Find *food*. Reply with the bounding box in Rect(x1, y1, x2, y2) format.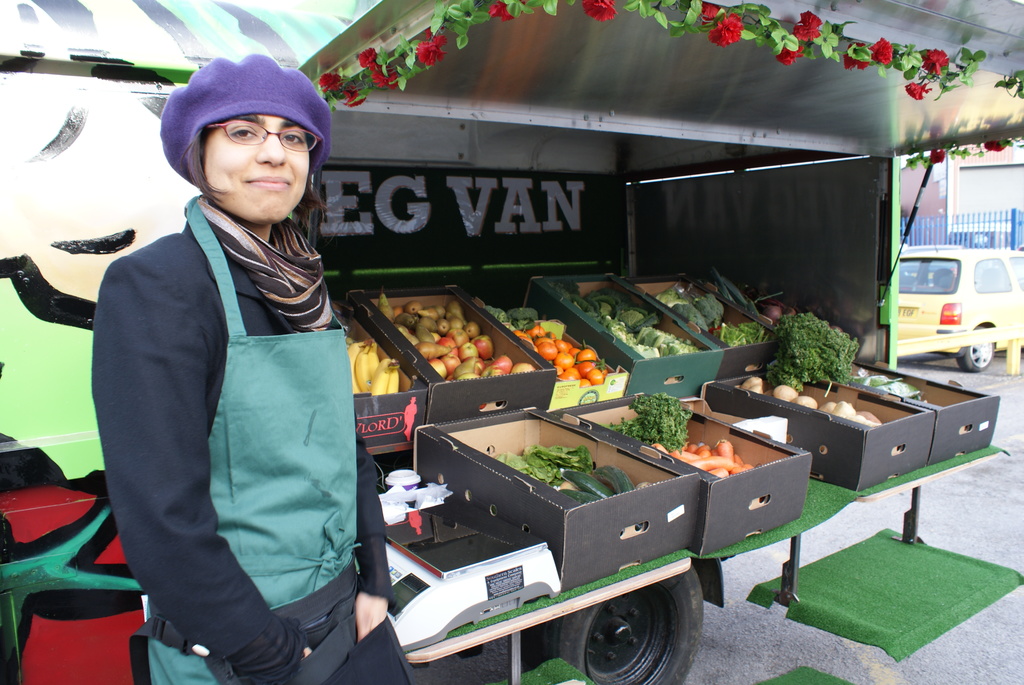
Rect(343, 320, 404, 400).
